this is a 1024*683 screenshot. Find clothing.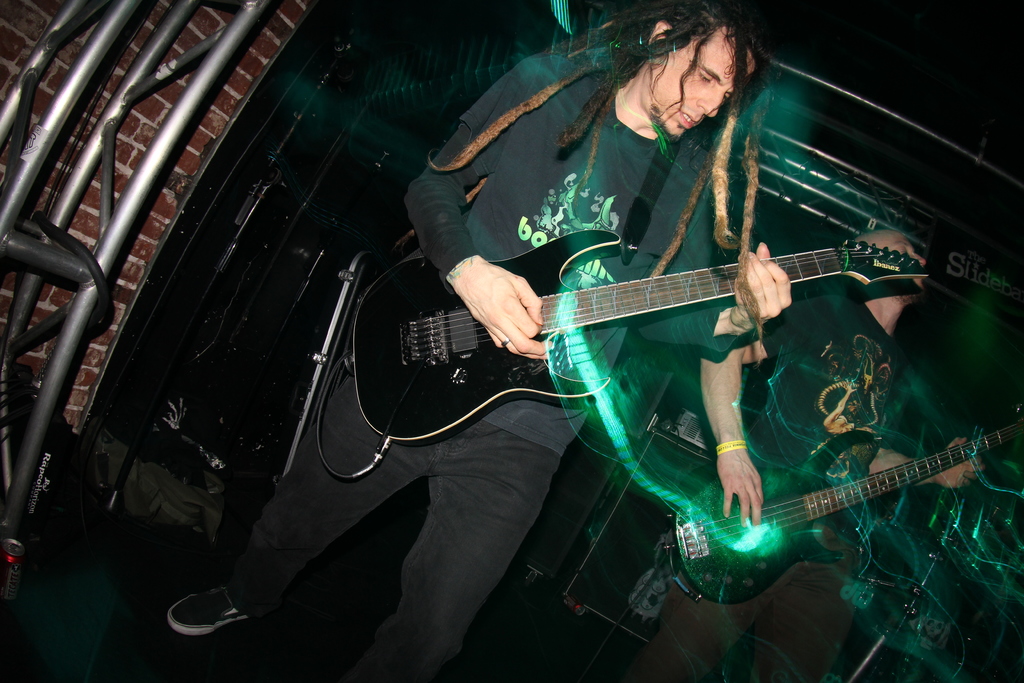
Bounding box: select_region(646, 268, 925, 682).
